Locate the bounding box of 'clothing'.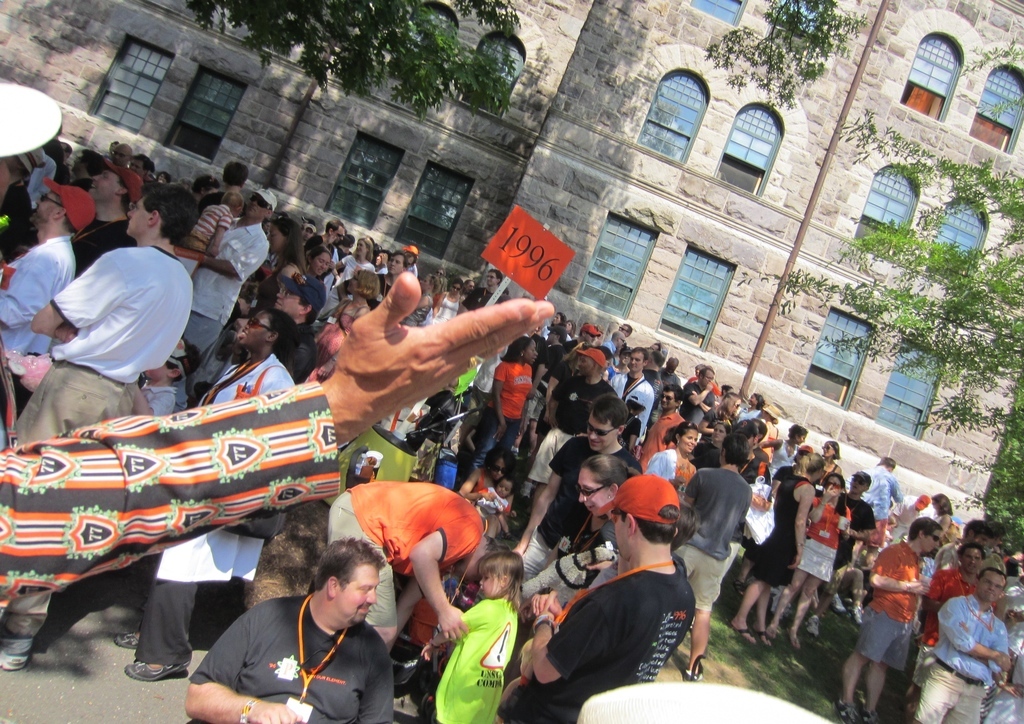
Bounding box: (638,407,683,476).
